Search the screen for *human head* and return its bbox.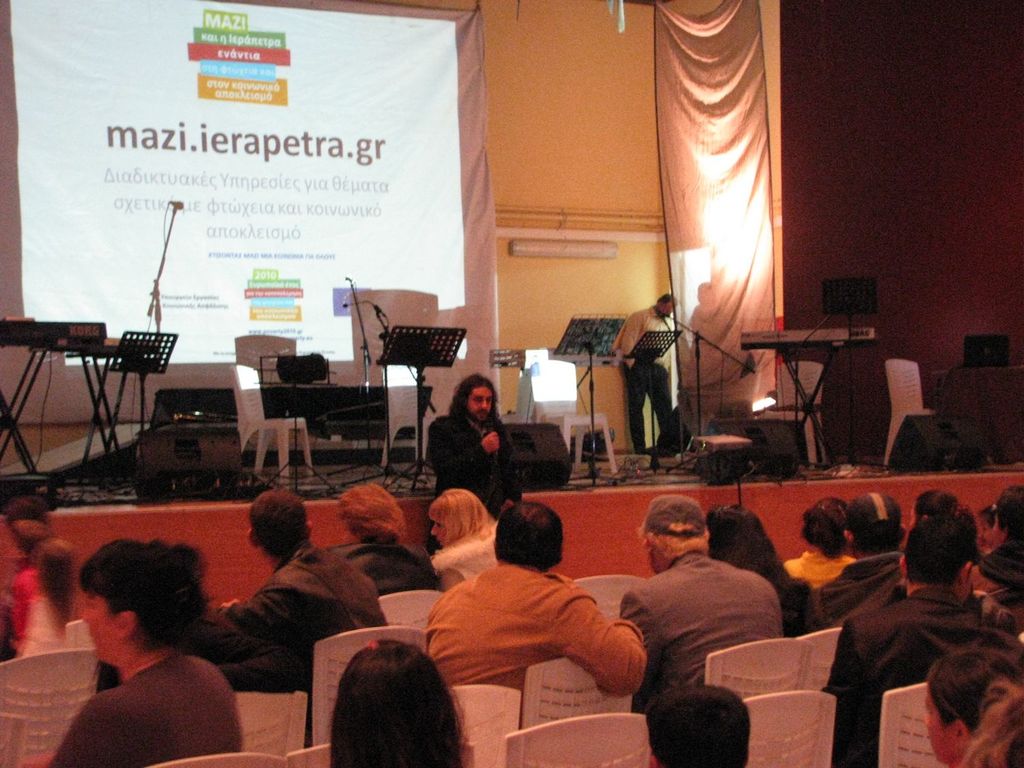
Found: {"left": 334, "top": 639, "right": 469, "bottom": 767}.
